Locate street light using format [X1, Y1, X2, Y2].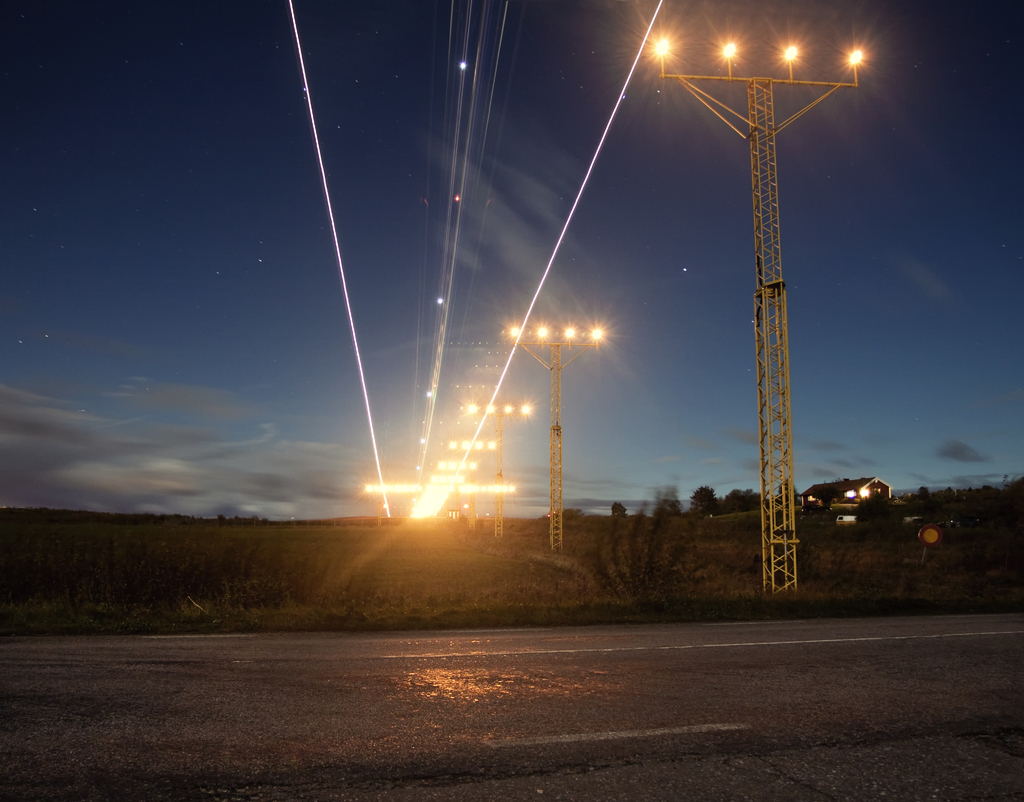
[443, 438, 501, 533].
